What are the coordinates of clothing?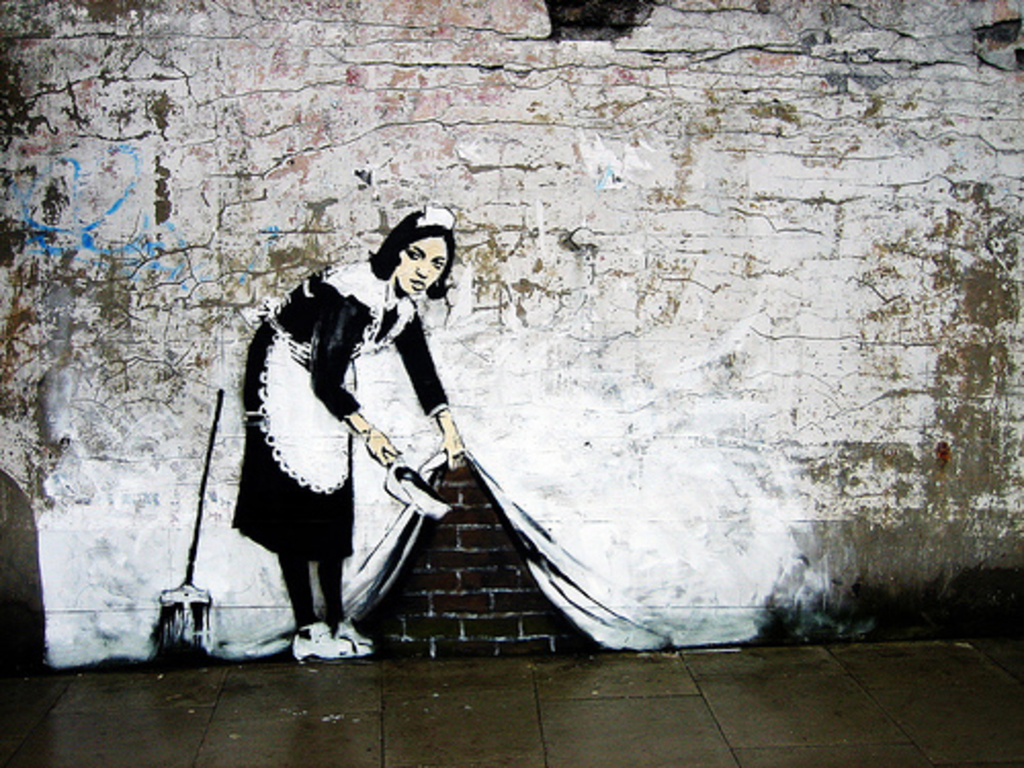
[left=227, top=254, right=451, bottom=567].
